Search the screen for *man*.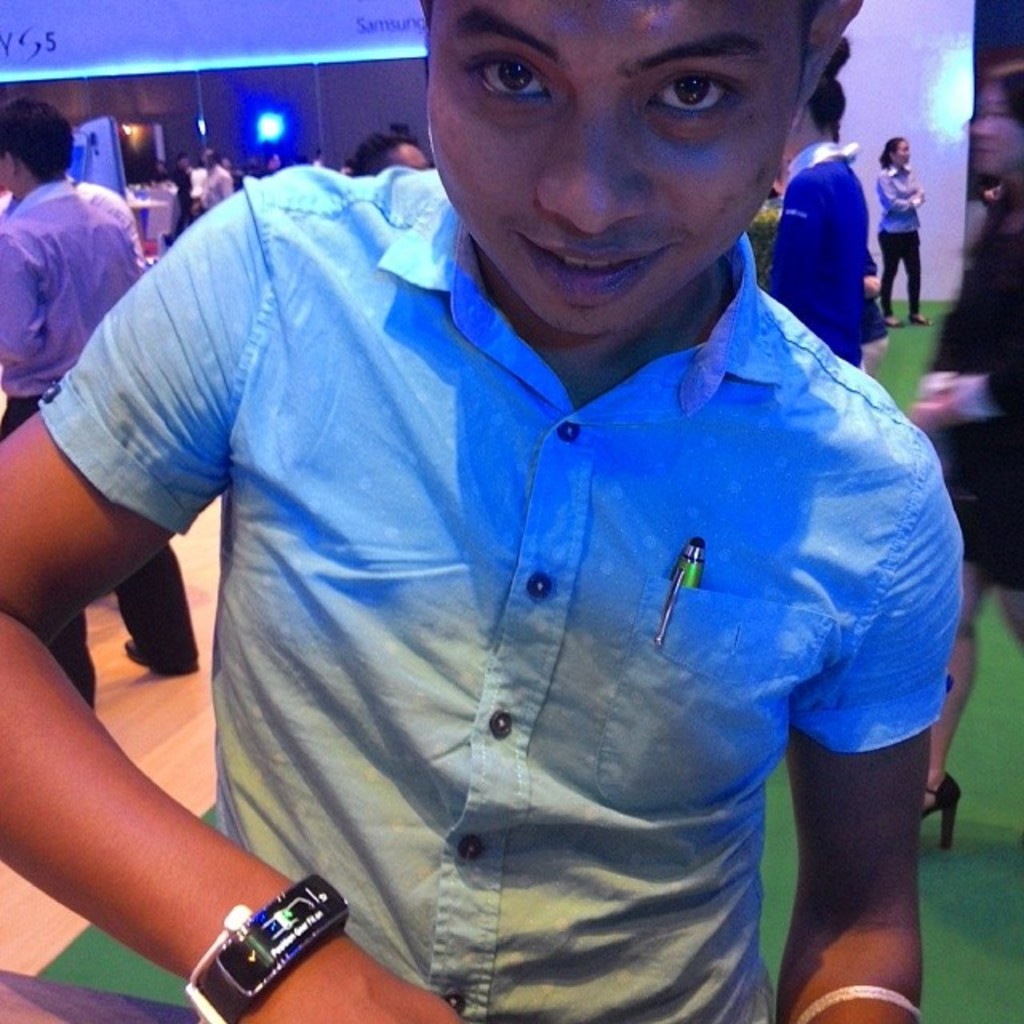
Found at pyautogui.locateOnScreen(170, 149, 197, 186).
